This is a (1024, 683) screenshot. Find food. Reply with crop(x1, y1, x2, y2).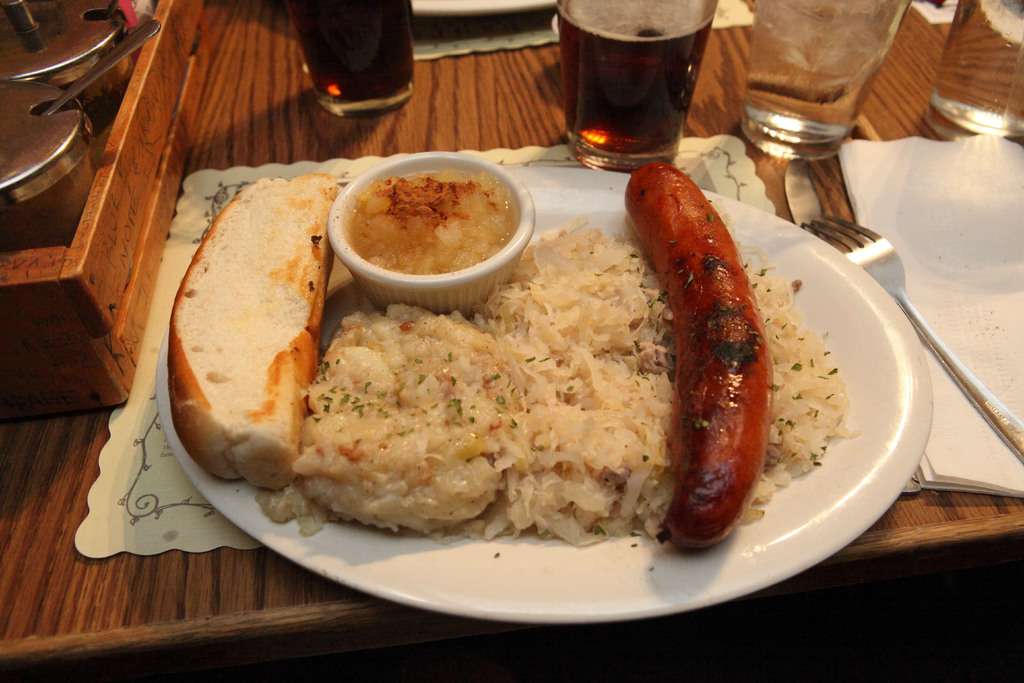
crop(269, 213, 852, 552).
